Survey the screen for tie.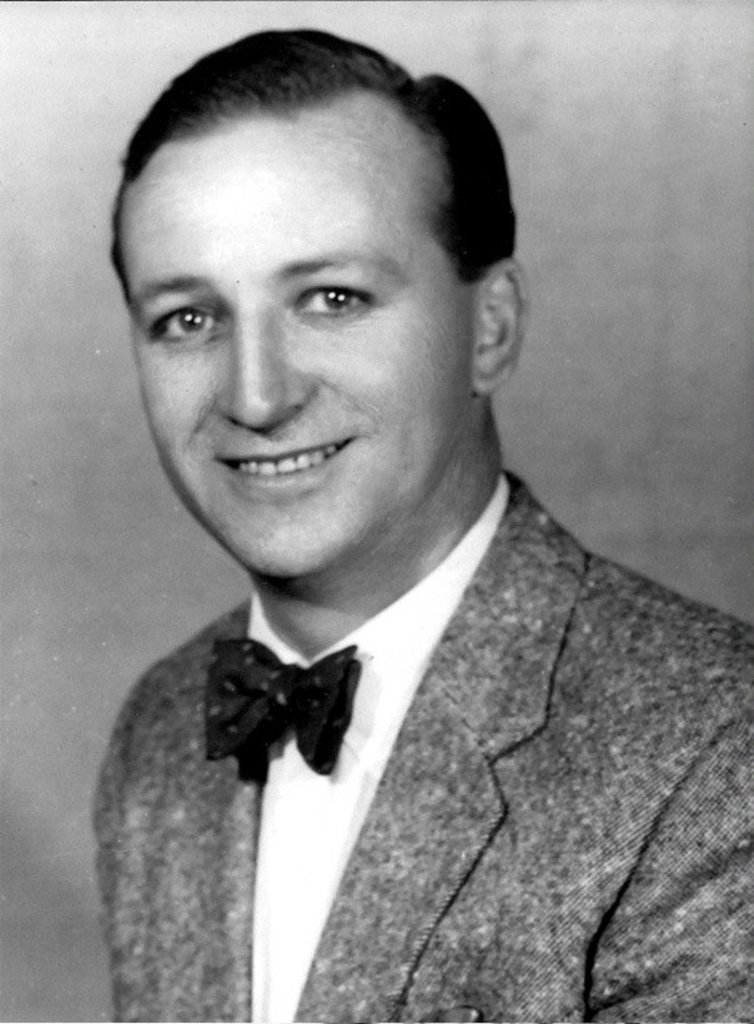
Survey found: 198:629:356:775.
